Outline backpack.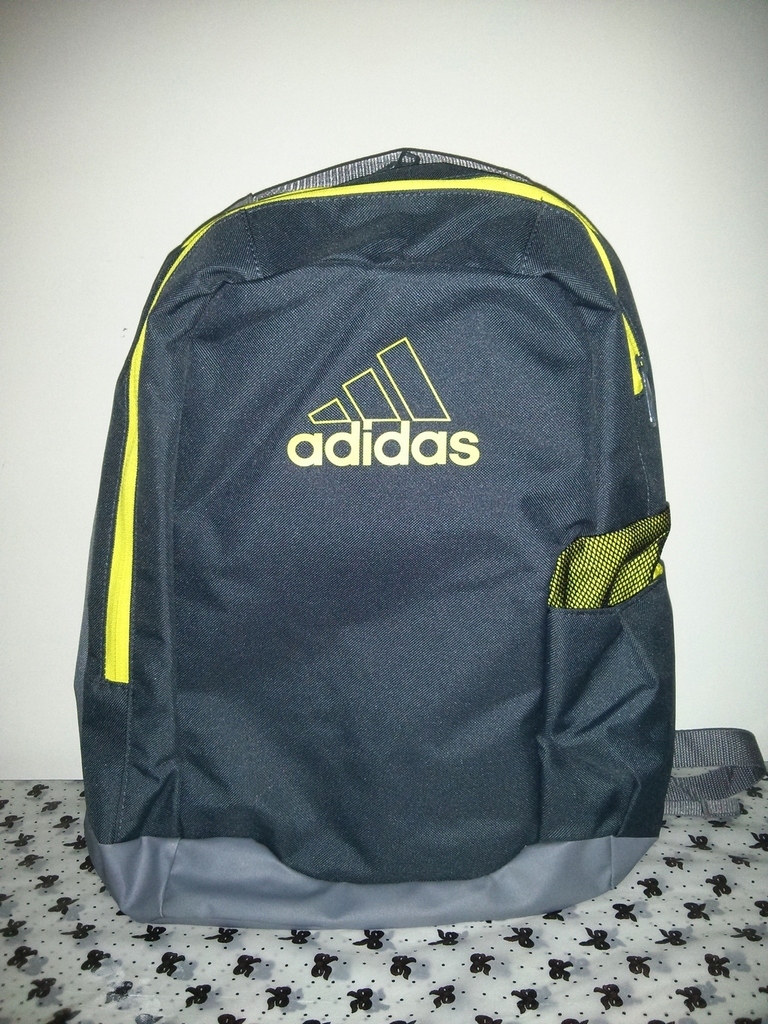
Outline: (76, 148, 765, 935).
